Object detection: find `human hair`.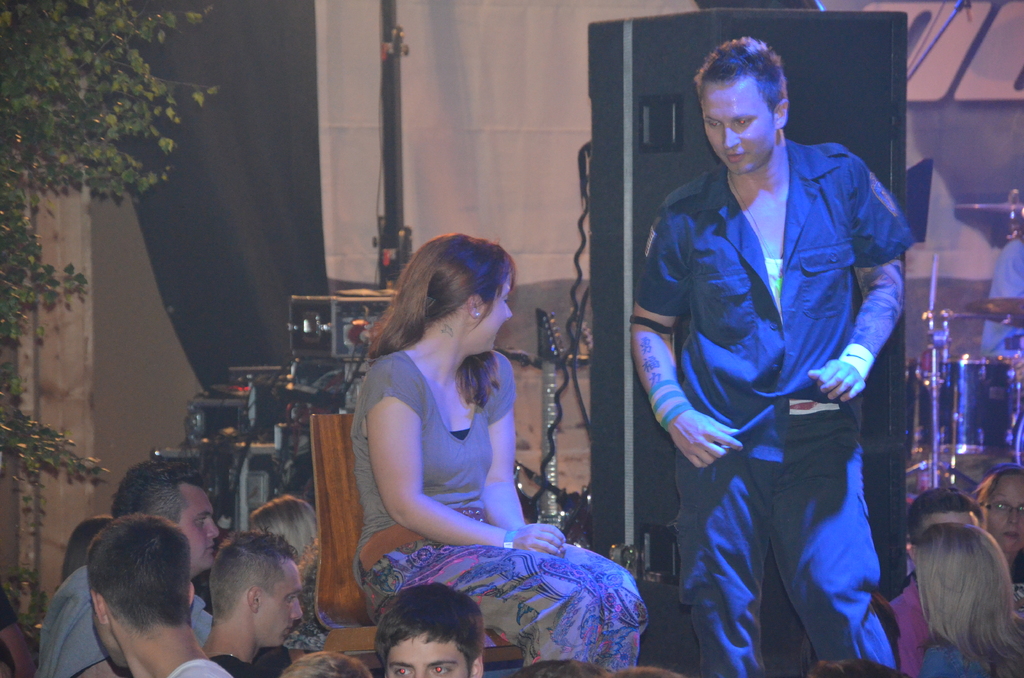
x1=806 y1=657 x2=915 y2=677.
